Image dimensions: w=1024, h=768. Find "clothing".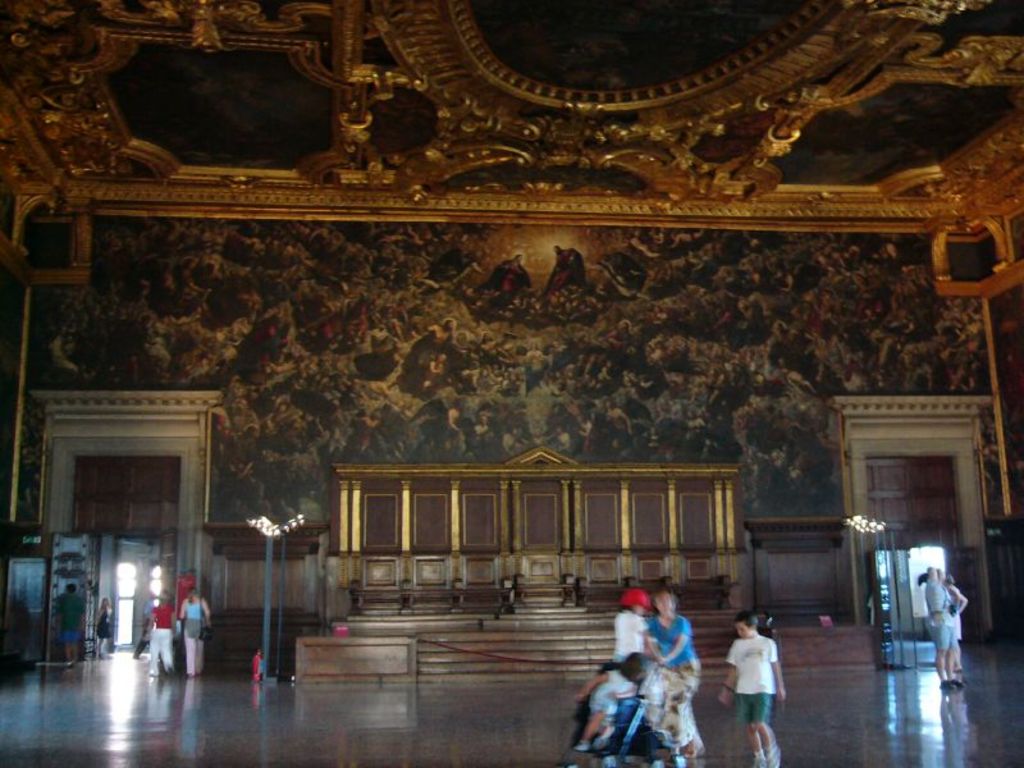
l=943, t=585, r=968, b=639.
